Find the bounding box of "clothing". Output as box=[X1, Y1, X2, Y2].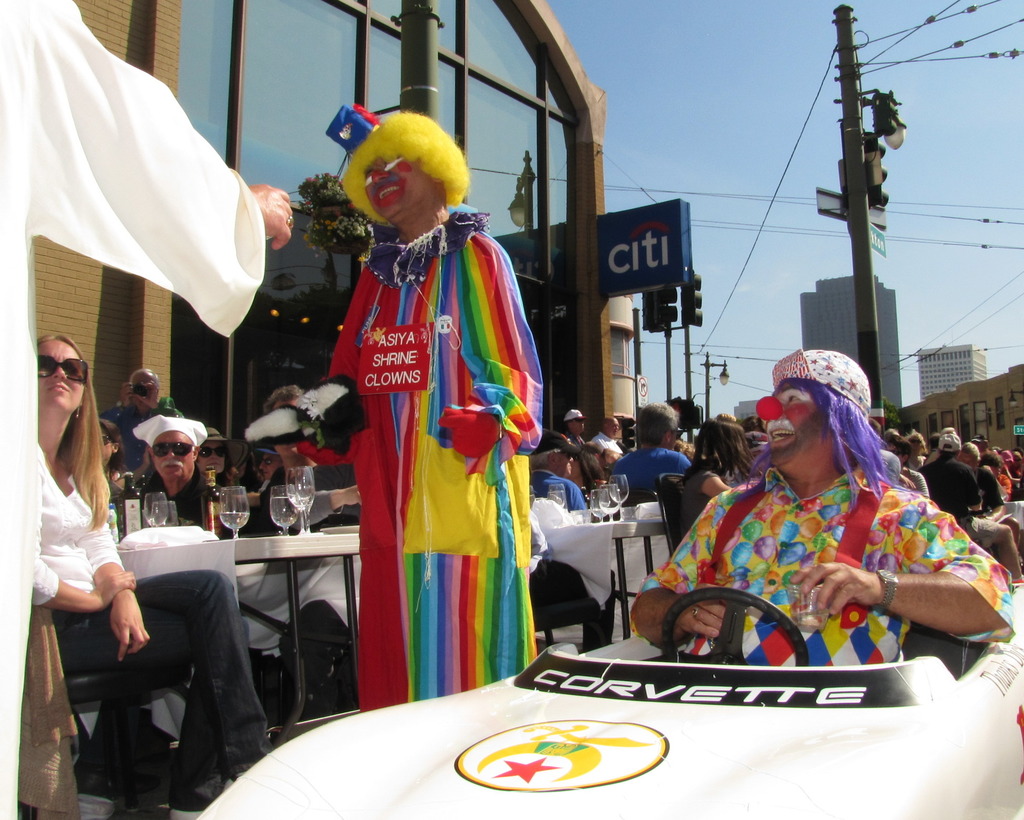
box=[131, 470, 223, 532].
